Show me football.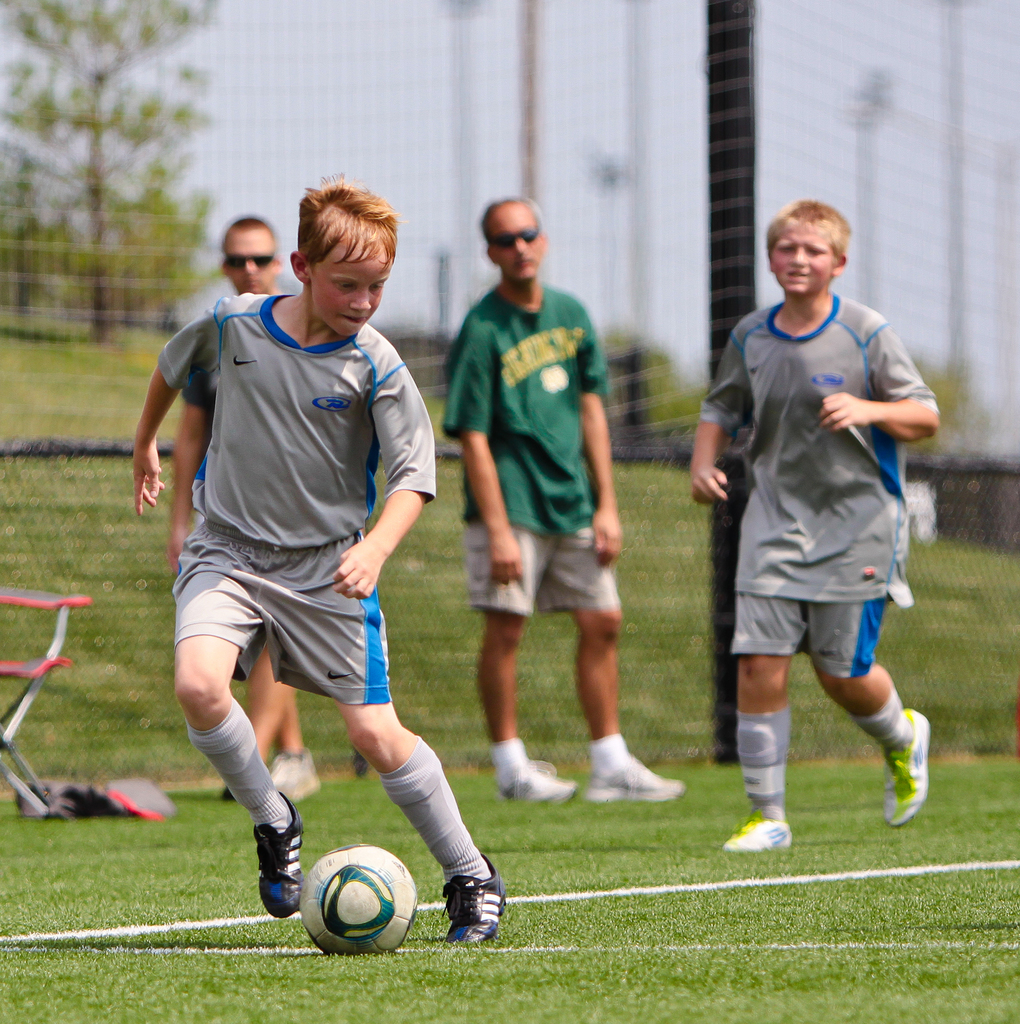
football is here: Rect(305, 841, 423, 954).
